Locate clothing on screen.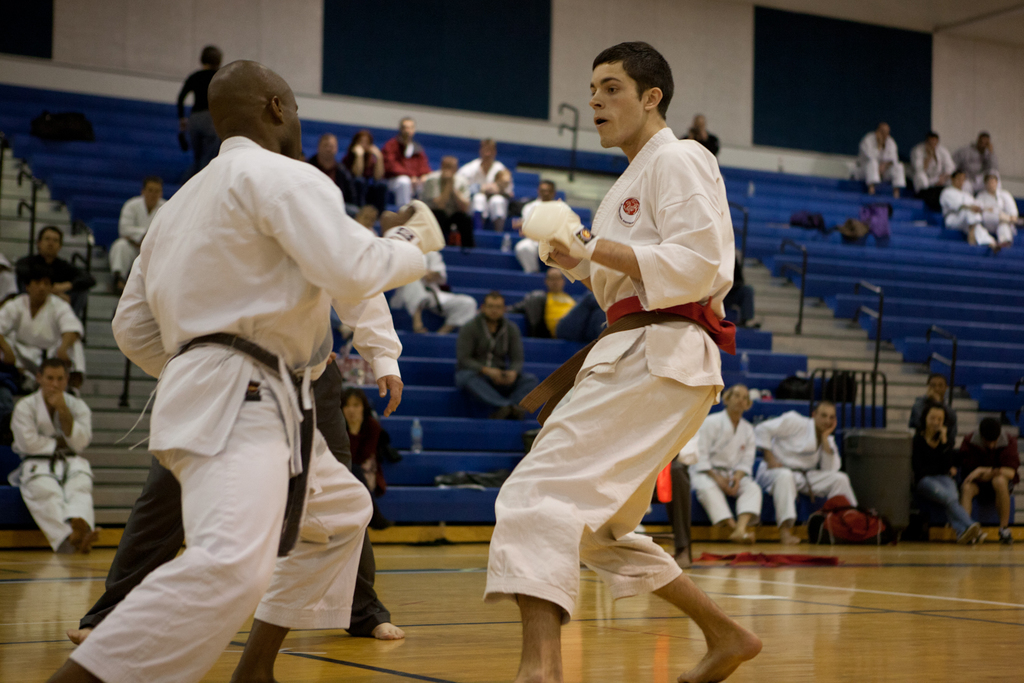
On screen at BBox(981, 184, 1023, 247).
